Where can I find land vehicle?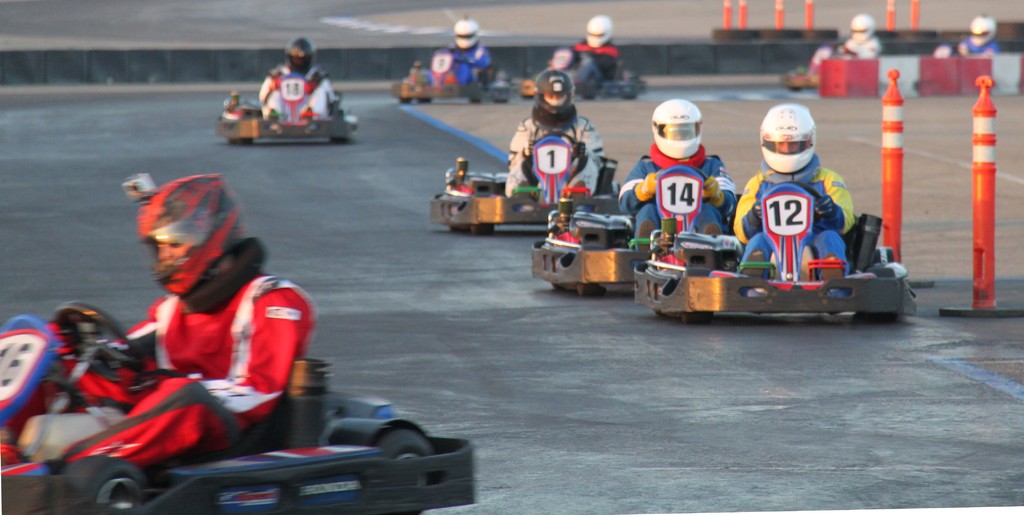
You can find it at 399, 54, 507, 104.
